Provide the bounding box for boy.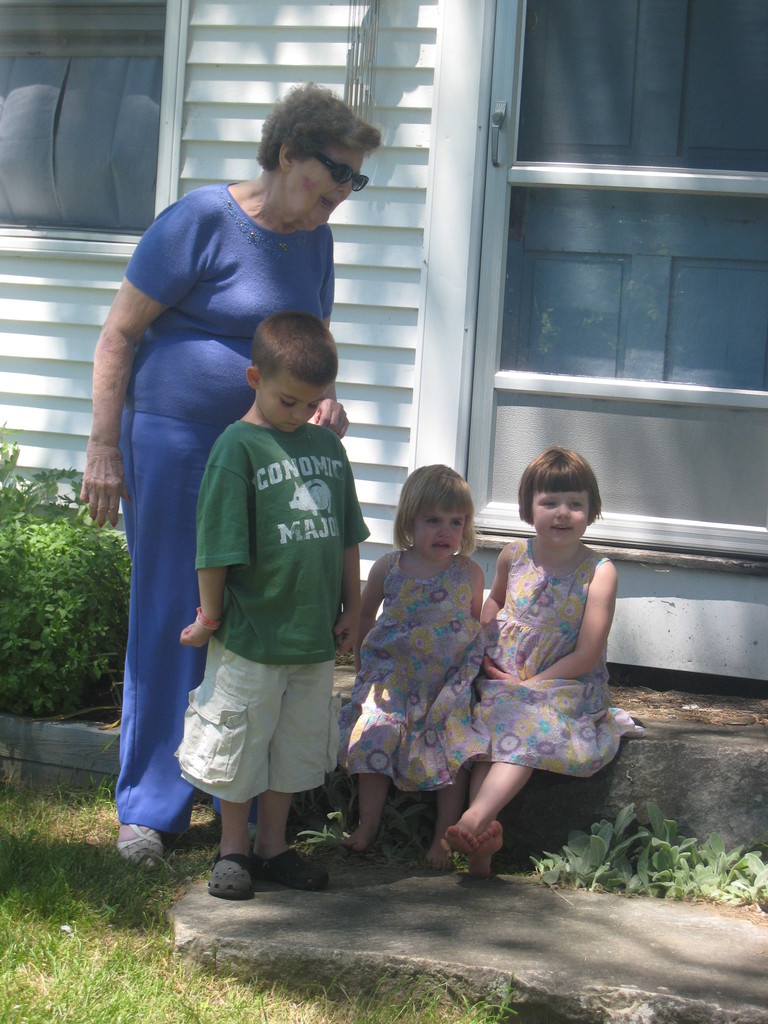
bbox=(175, 305, 374, 900).
